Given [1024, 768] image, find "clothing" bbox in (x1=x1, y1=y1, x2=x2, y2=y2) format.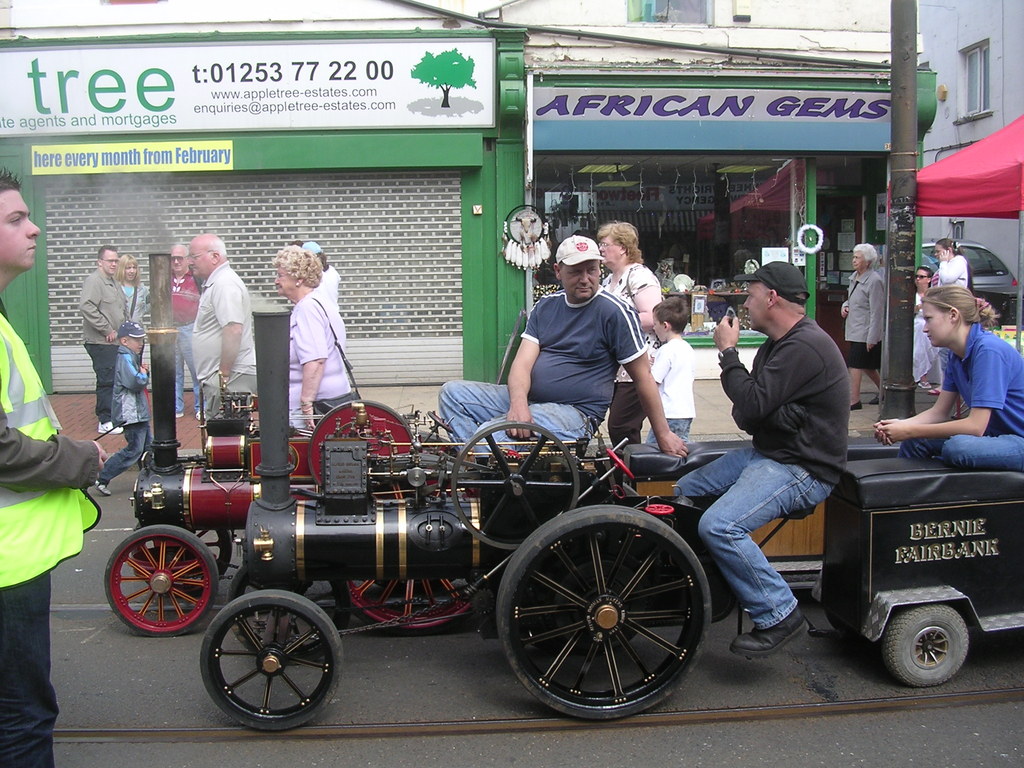
(x1=844, y1=271, x2=880, y2=374).
